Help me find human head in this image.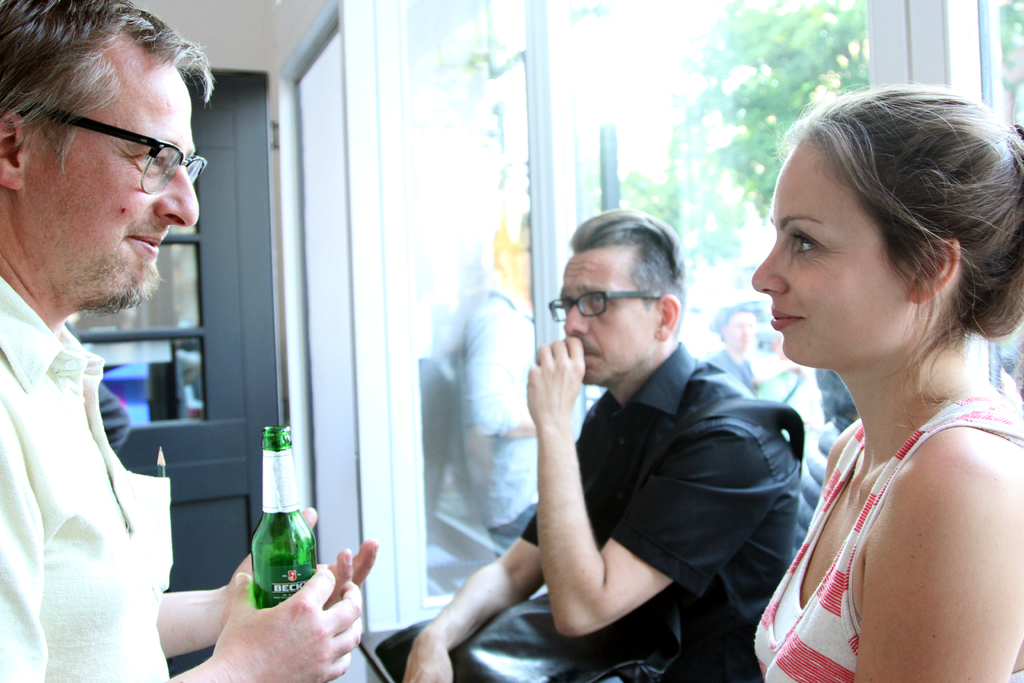
Found it: 552/204/687/383.
